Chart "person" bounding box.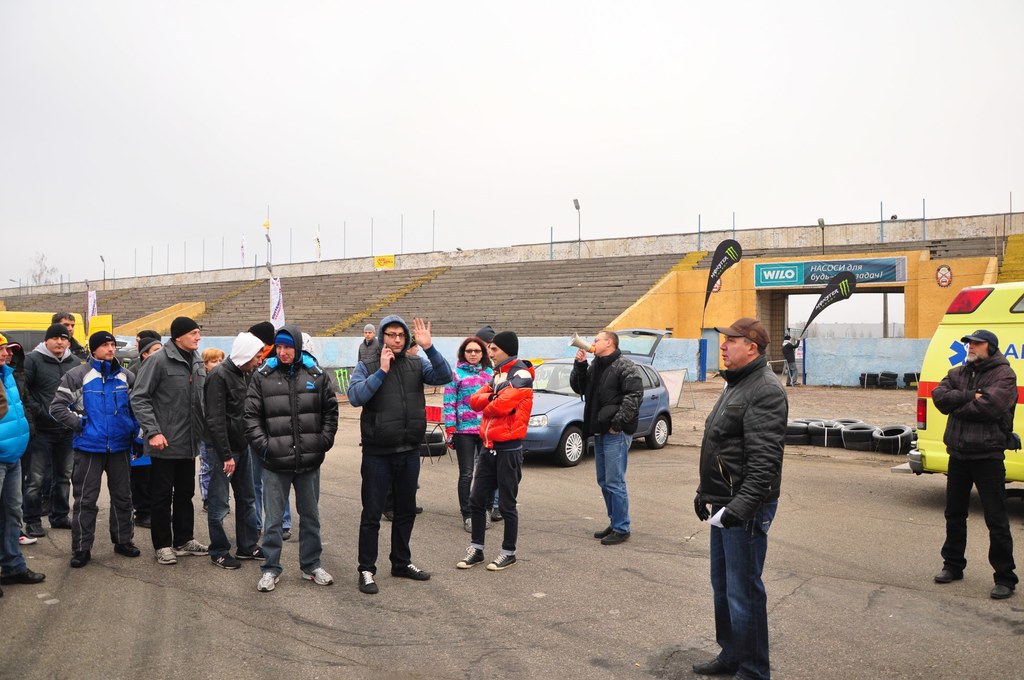
Charted: x1=474, y1=324, x2=506, y2=524.
